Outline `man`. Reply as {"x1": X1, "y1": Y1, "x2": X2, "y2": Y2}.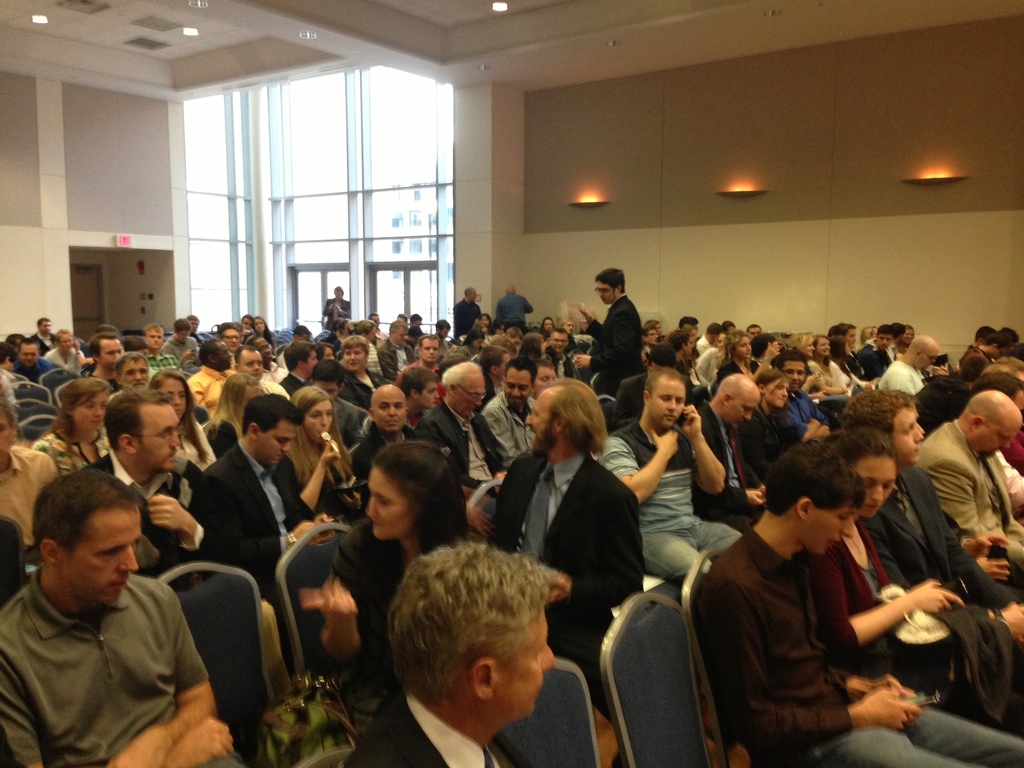
{"x1": 481, "y1": 358, "x2": 537, "y2": 468}.
